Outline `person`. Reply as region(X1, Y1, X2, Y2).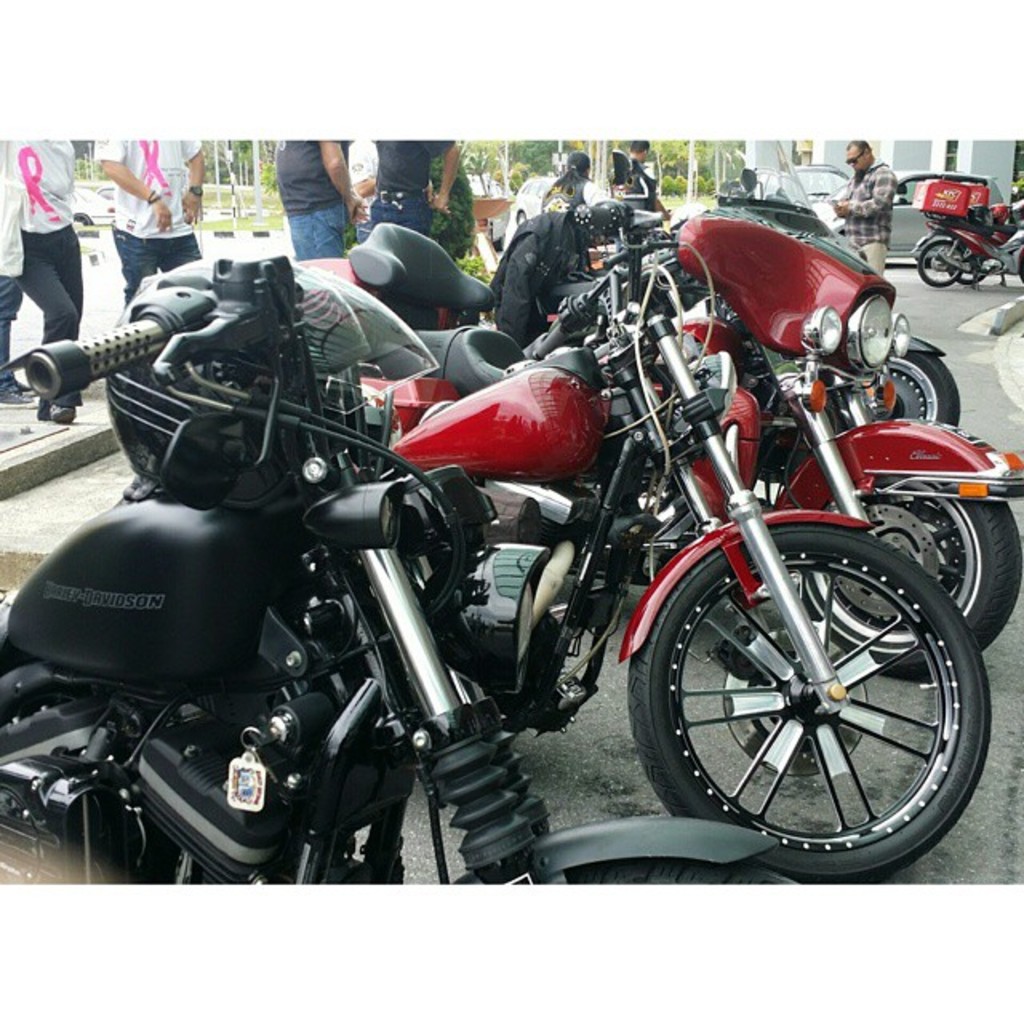
region(531, 150, 614, 237).
